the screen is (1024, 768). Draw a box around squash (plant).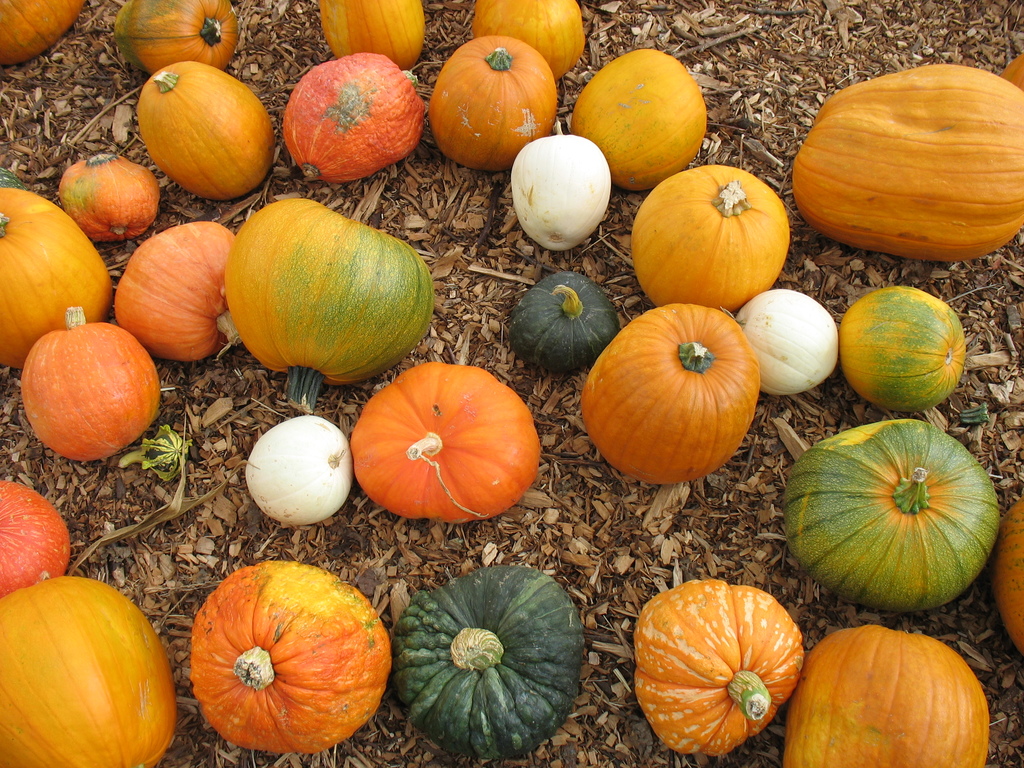
(0, 575, 177, 767).
